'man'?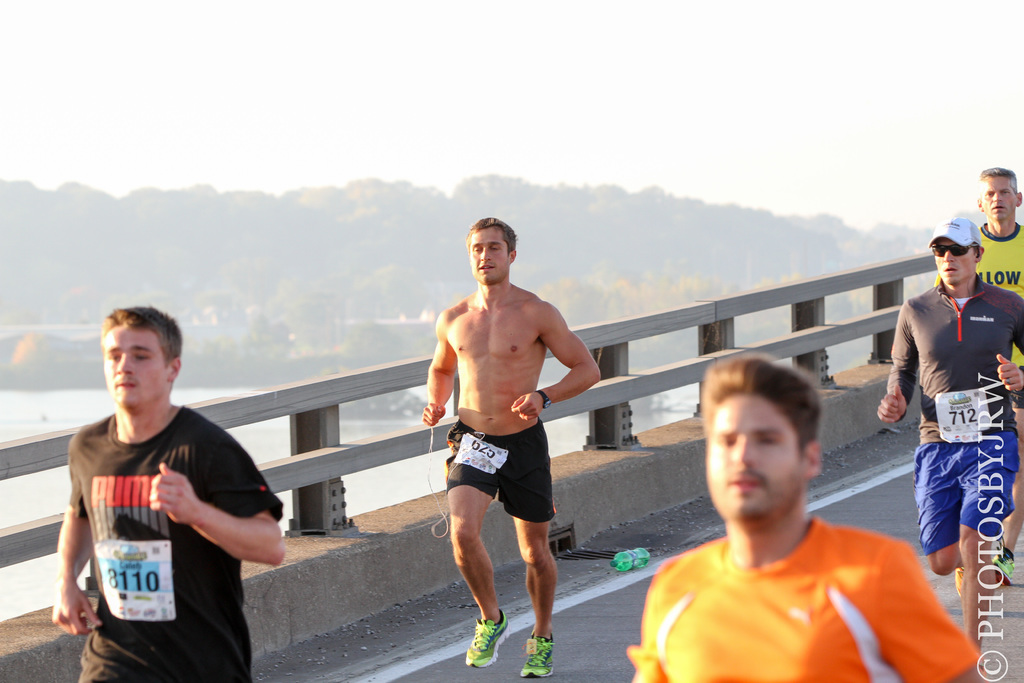
locate(876, 213, 1023, 648)
